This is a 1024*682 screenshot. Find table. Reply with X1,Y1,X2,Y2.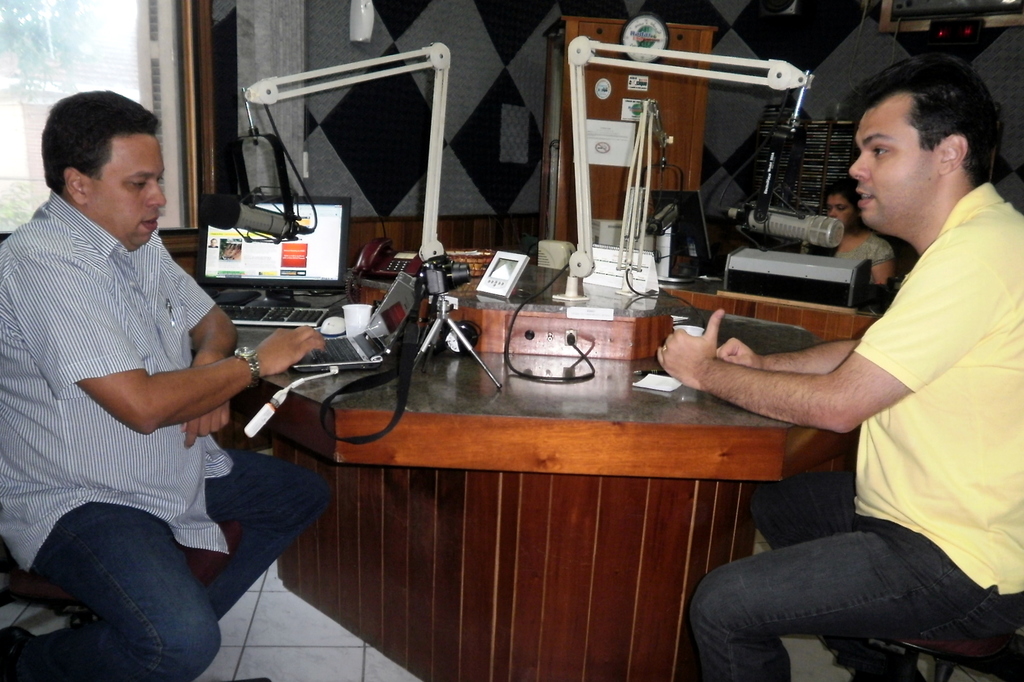
227,258,826,681.
